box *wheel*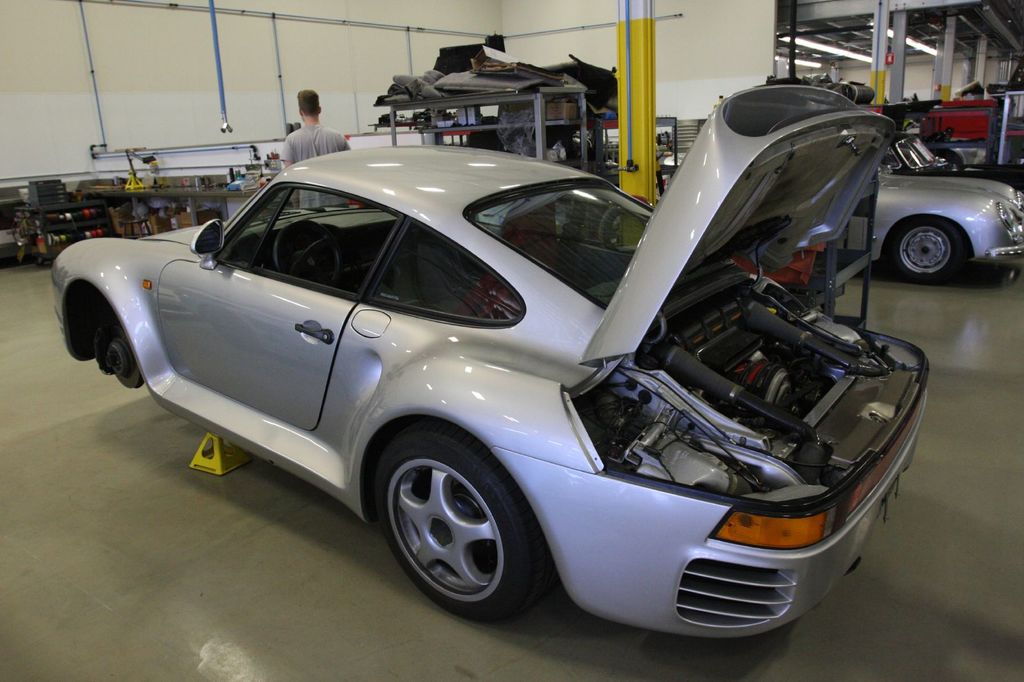
<region>367, 429, 544, 619</region>
